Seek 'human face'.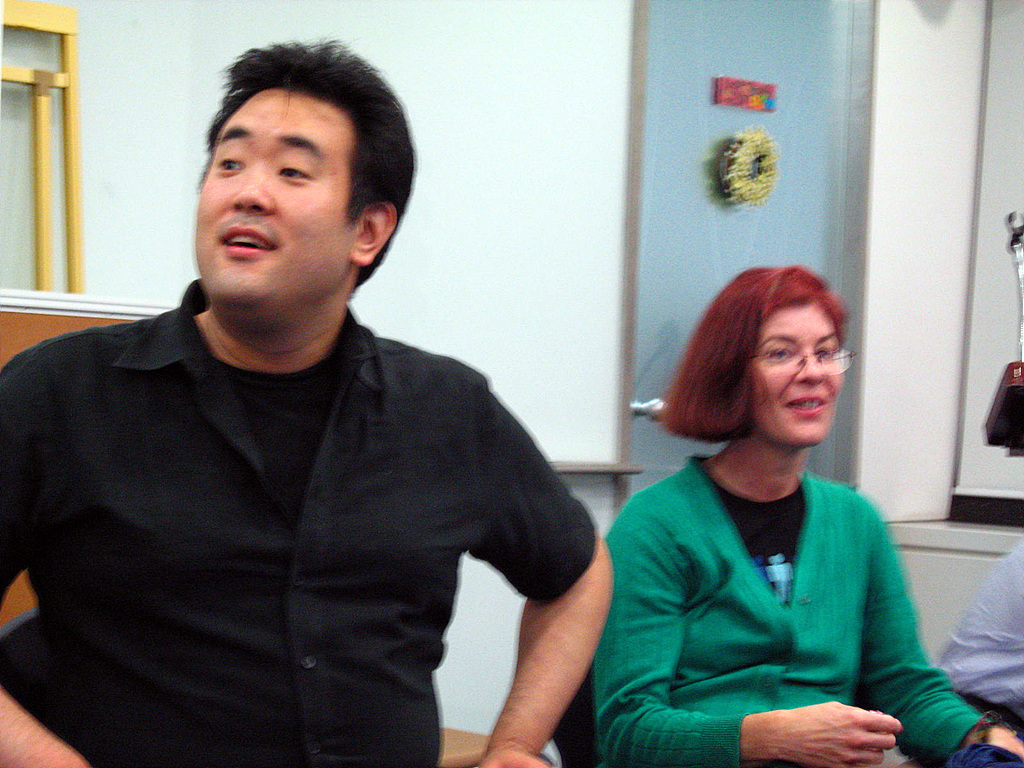
rect(195, 86, 351, 305).
